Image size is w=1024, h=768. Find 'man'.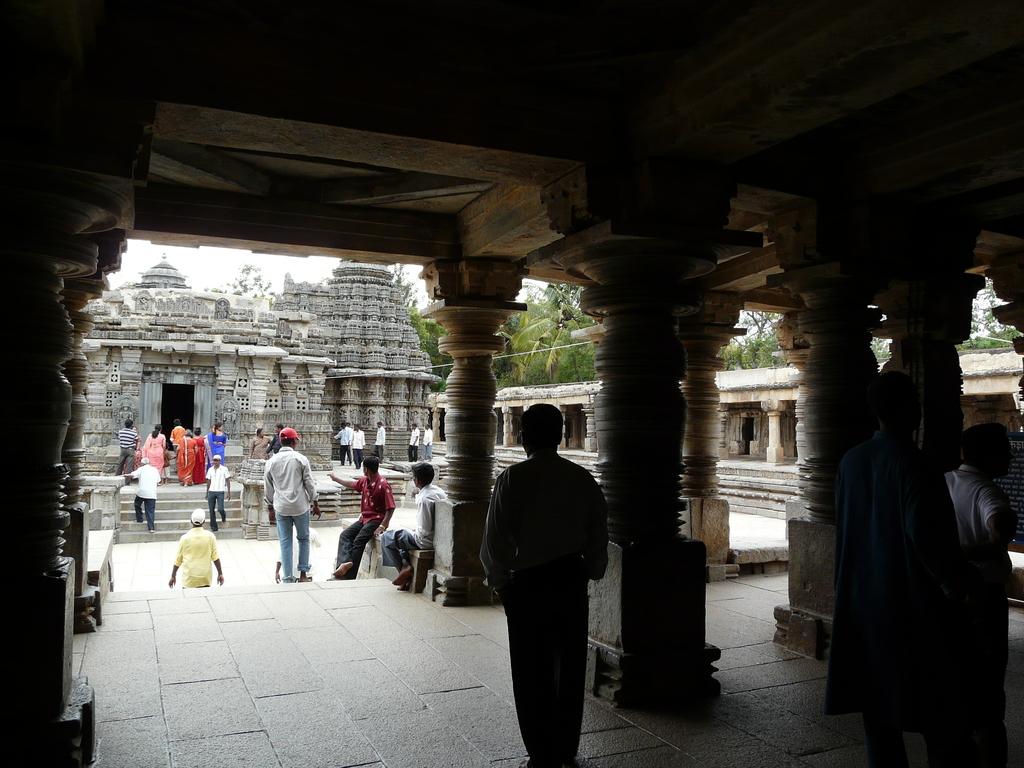
349/423/366/468.
